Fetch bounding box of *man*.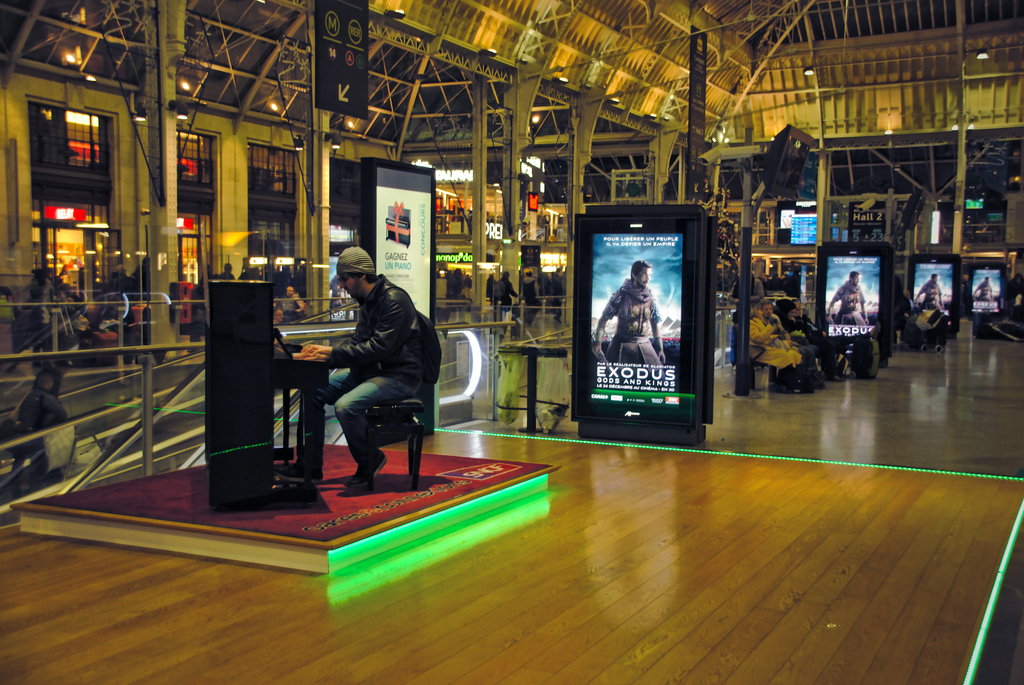
Bbox: bbox=[762, 302, 813, 390].
